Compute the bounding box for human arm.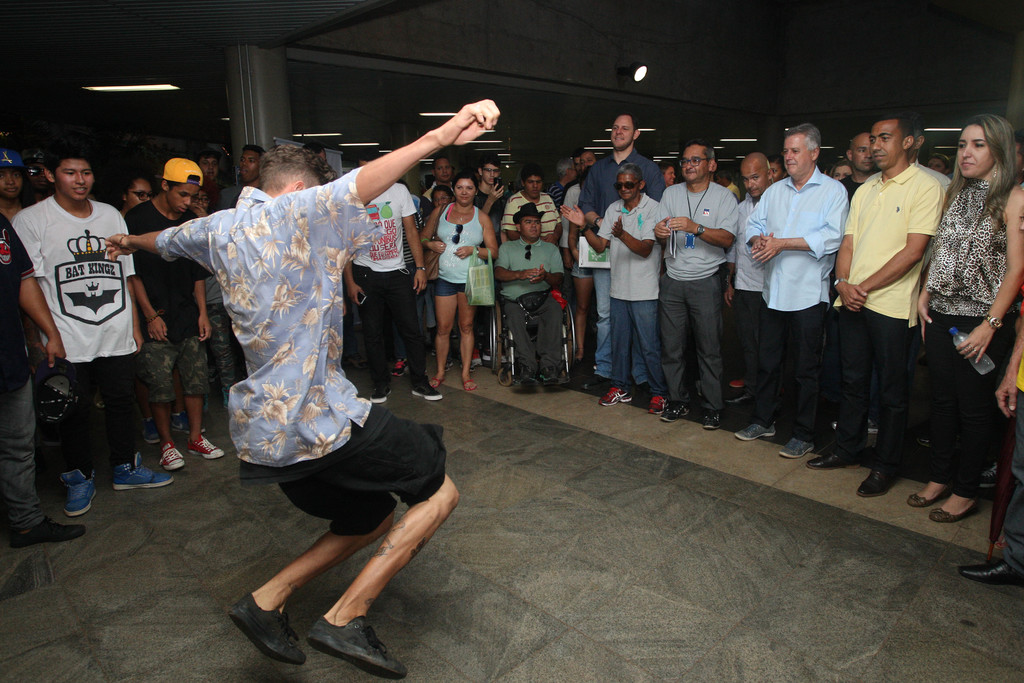
[840, 186, 934, 306].
